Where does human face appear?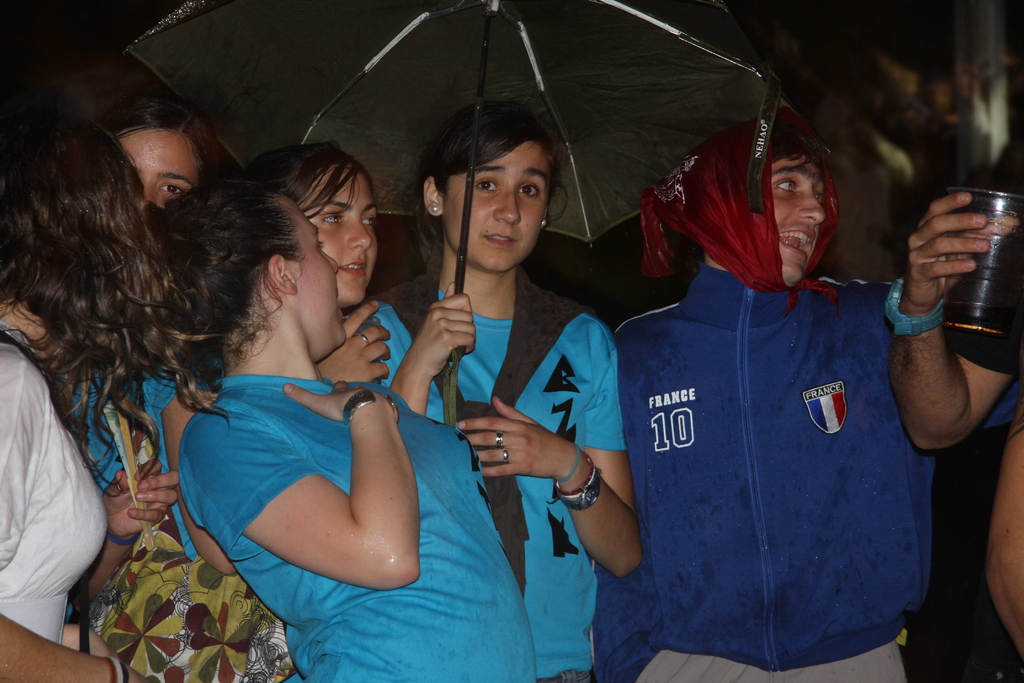
Appears at <region>268, 194, 349, 362</region>.
